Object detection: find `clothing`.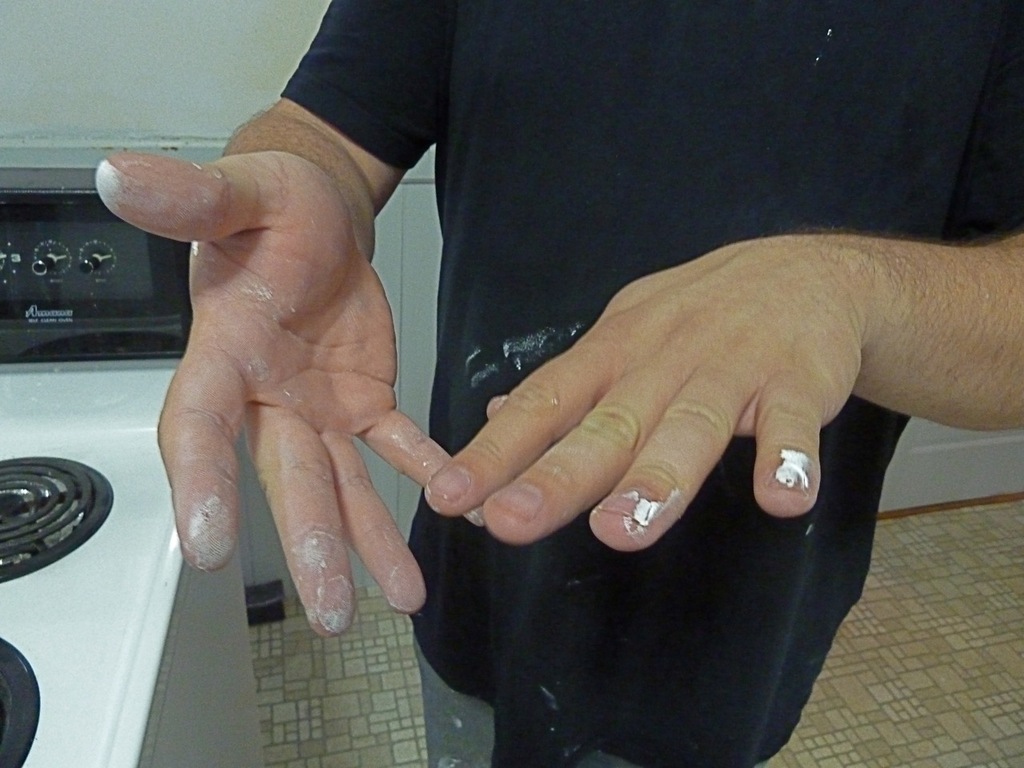
detection(164, 12, 937, 693).
